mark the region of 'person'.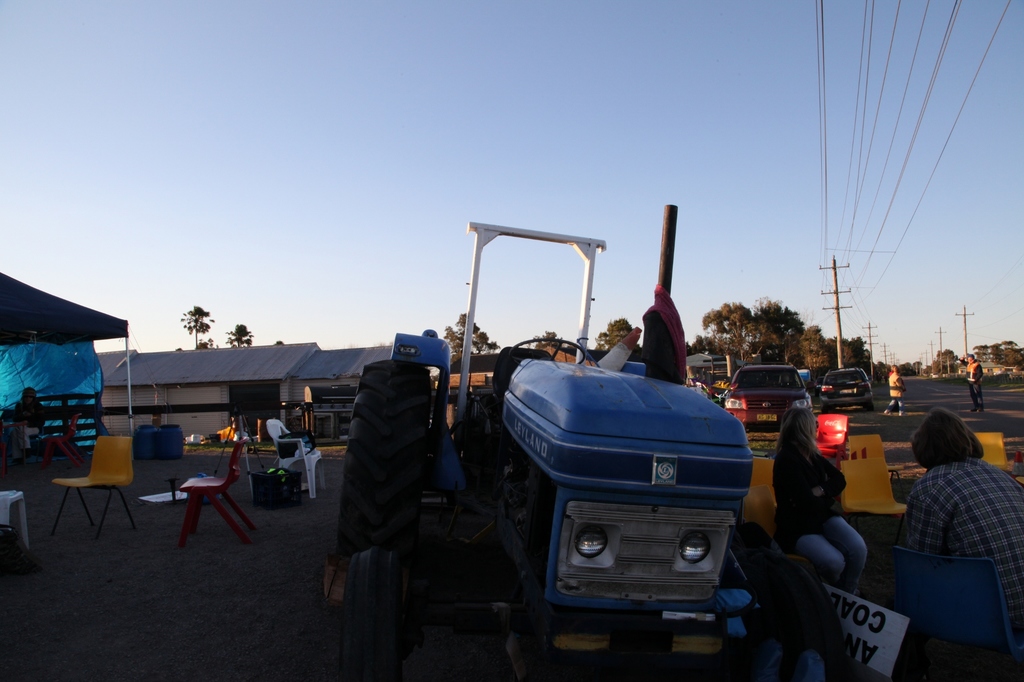
Region: 771, 406, 867, 594.
